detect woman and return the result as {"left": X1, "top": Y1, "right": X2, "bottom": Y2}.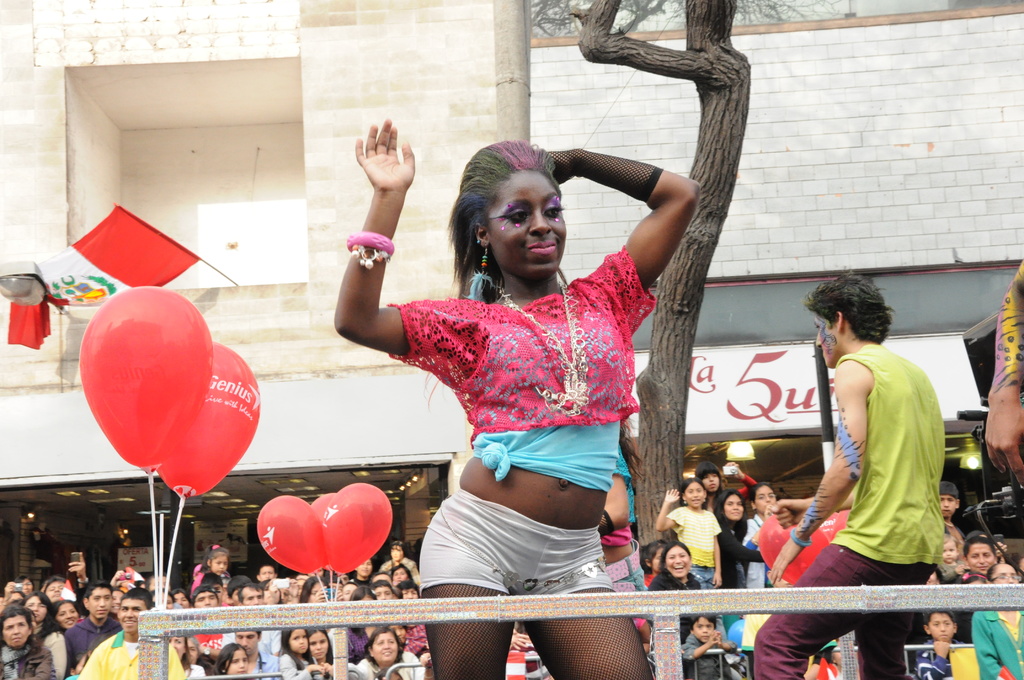
{"left": 972, "top": 567, "right": 1023, "bottom": 679}.
